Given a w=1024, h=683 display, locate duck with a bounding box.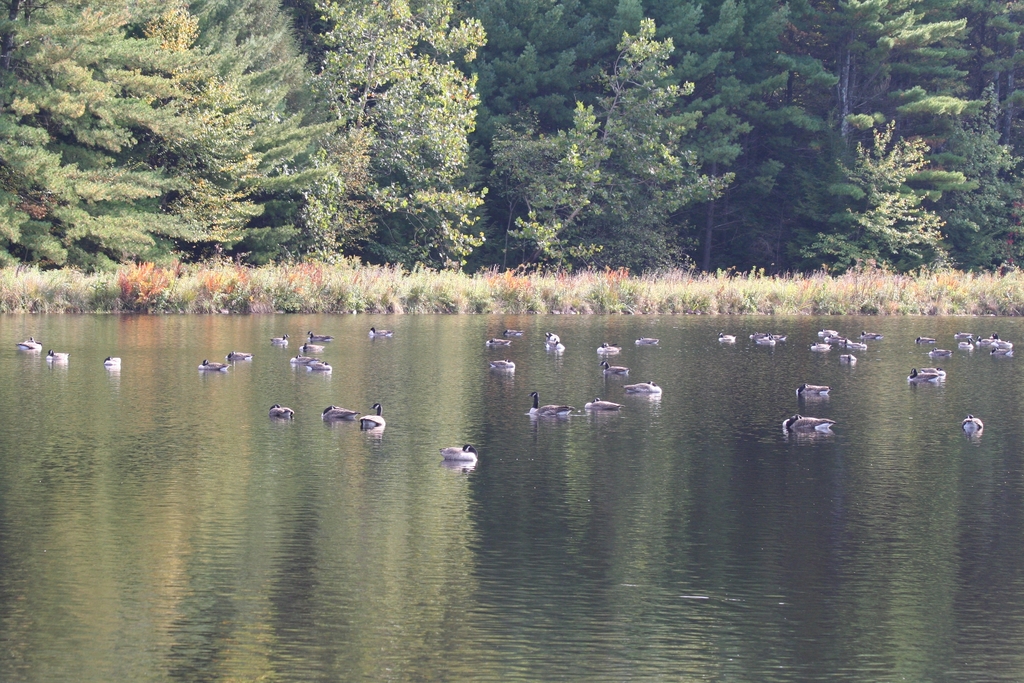
Located: left=296, top=350, right=319, bottom=360.
